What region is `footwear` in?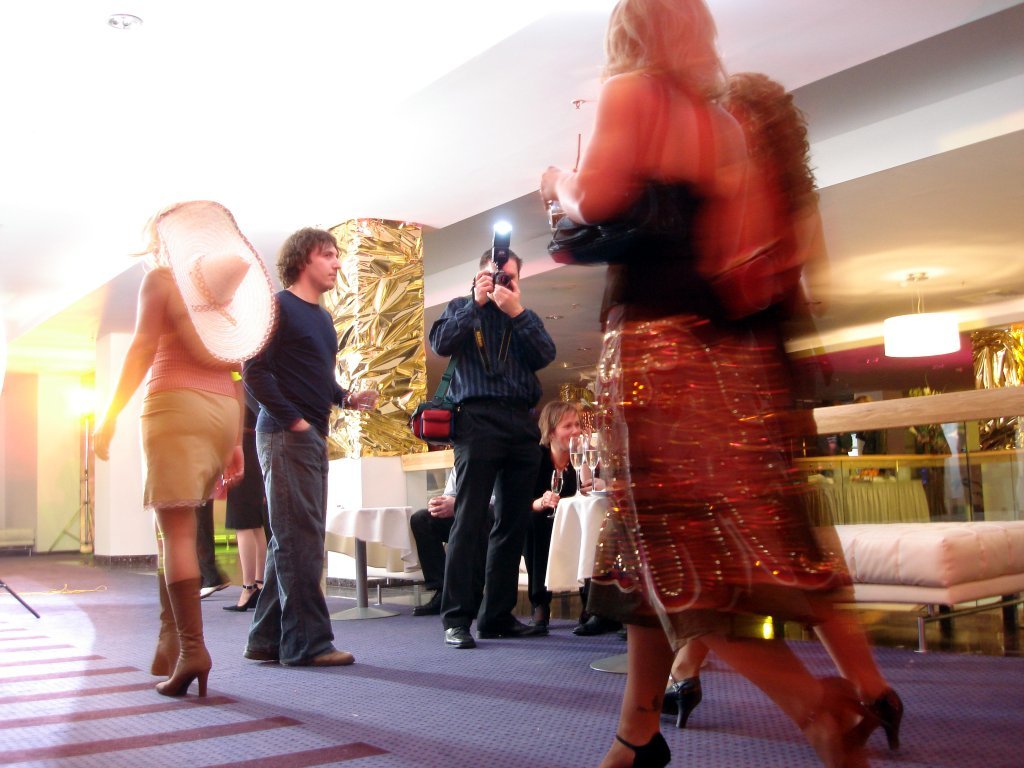
{"x1": 596, "y1": 726, "x2": 678, "y2": 766}.
